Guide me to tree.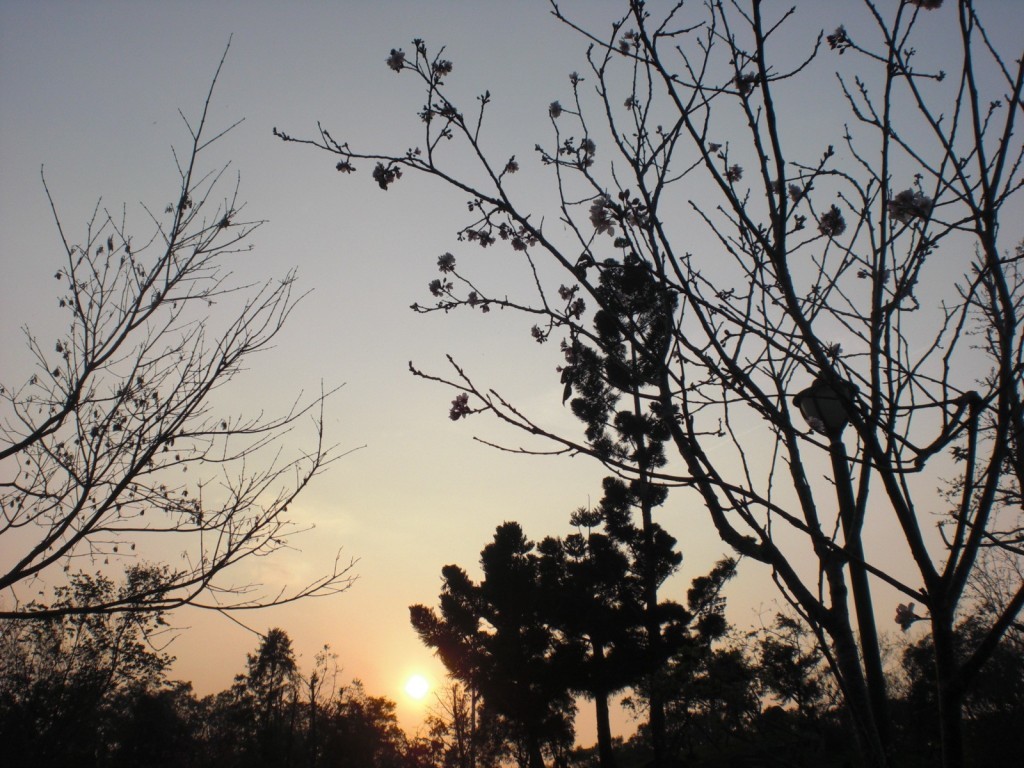
Guidance: 537/533/646/745.
